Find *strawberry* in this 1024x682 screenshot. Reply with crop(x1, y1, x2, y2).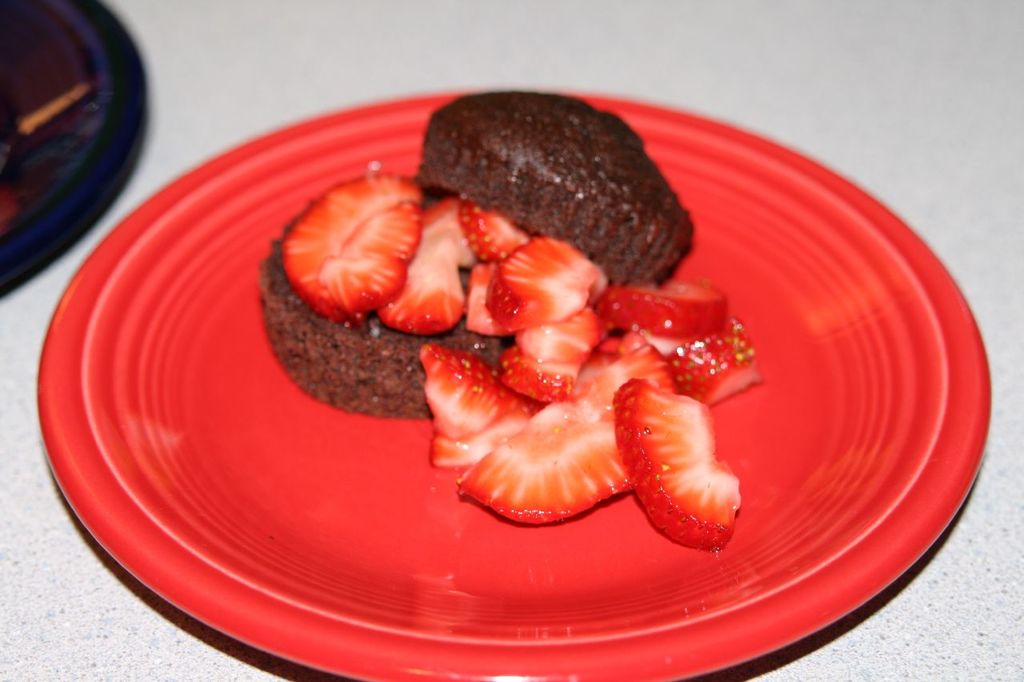
crop(454, 334, 680, 529).
